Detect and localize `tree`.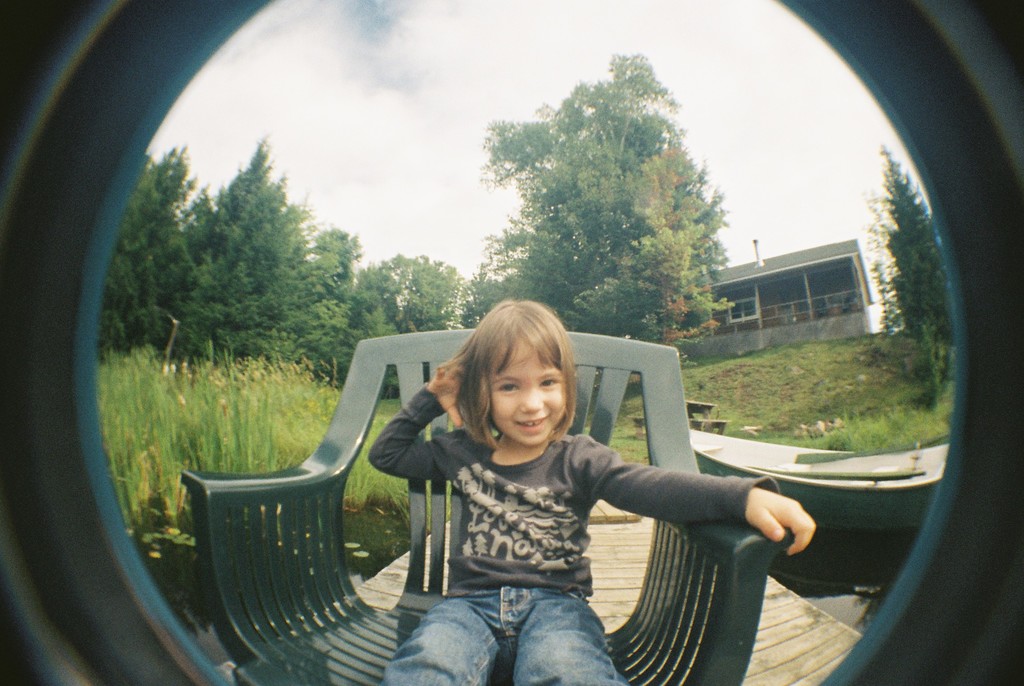
Localized at BBox(874, 159, 957, 400).
